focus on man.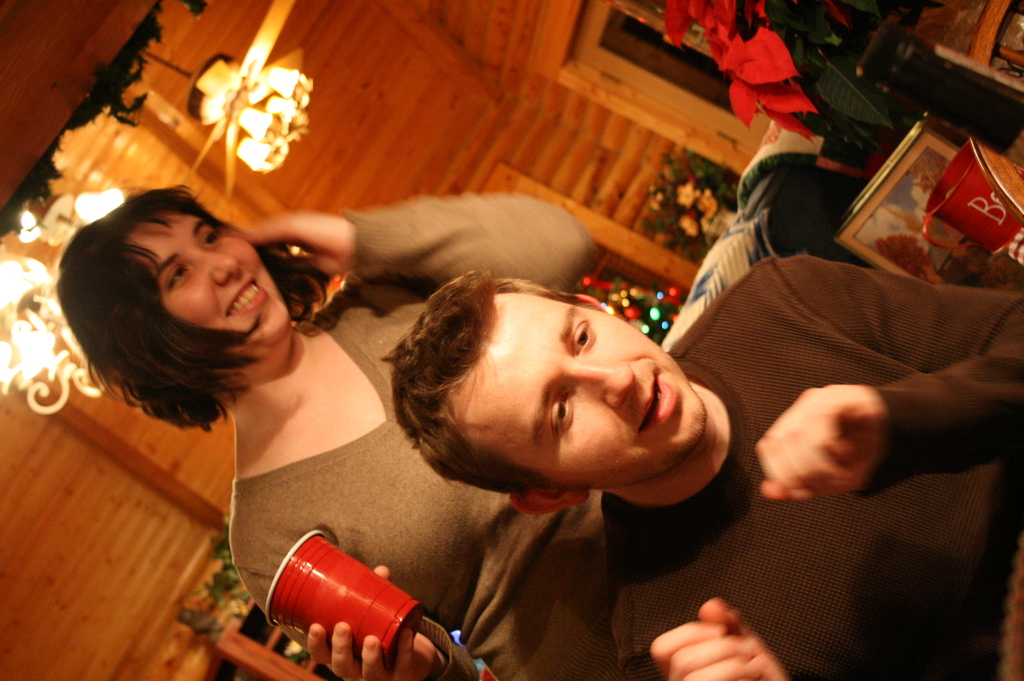
Focused at {"x1": 380, "y1": 269, "x2": 1023, "y2": 680}.
